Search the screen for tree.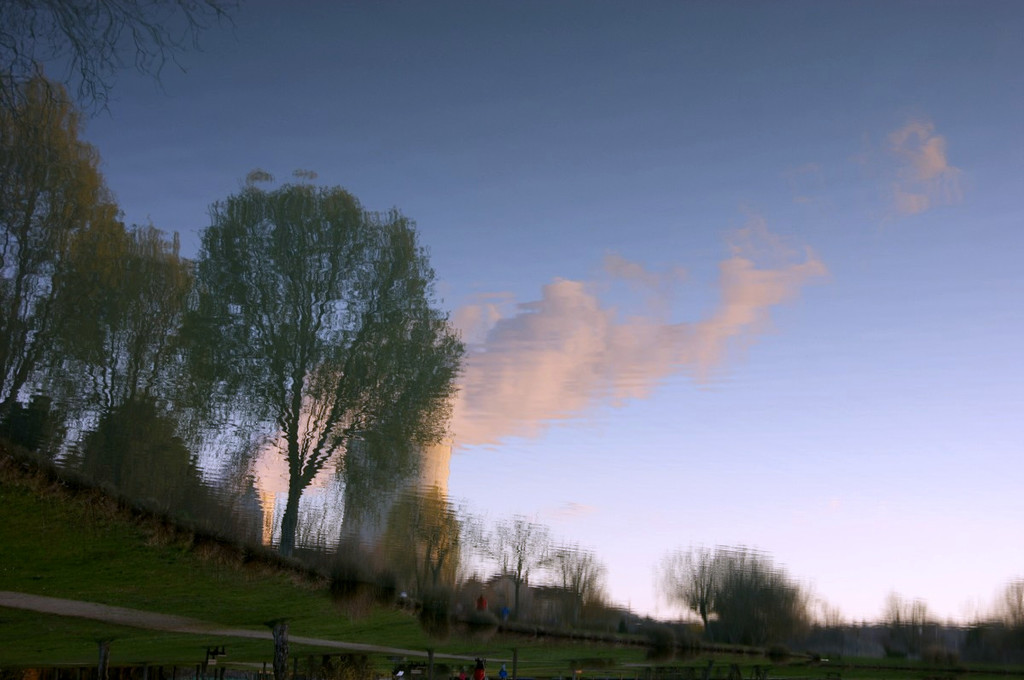
Found at 416,487,480,599.
